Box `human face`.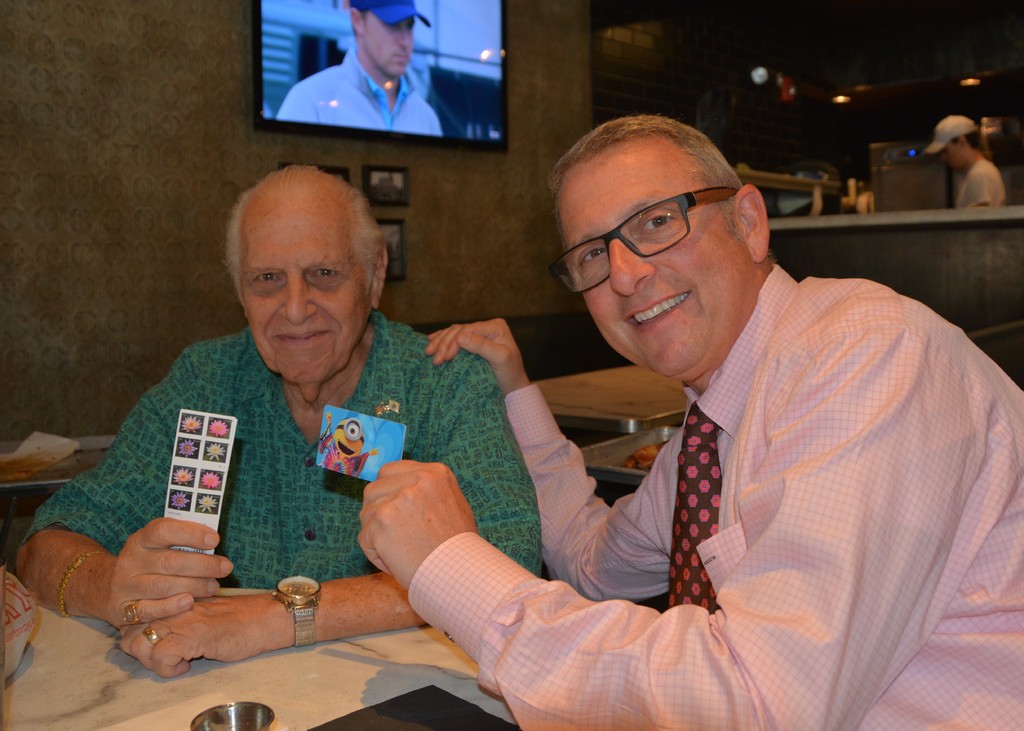
locate(940, 140, 963, 170).
